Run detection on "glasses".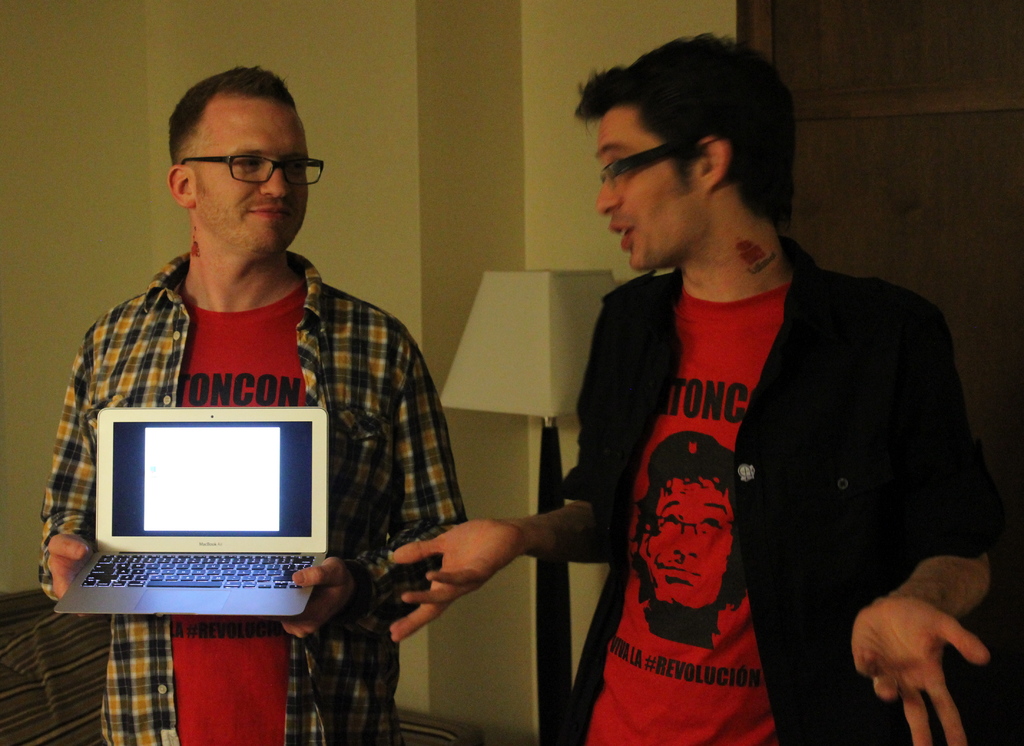
Result: 180:146:327:186.
